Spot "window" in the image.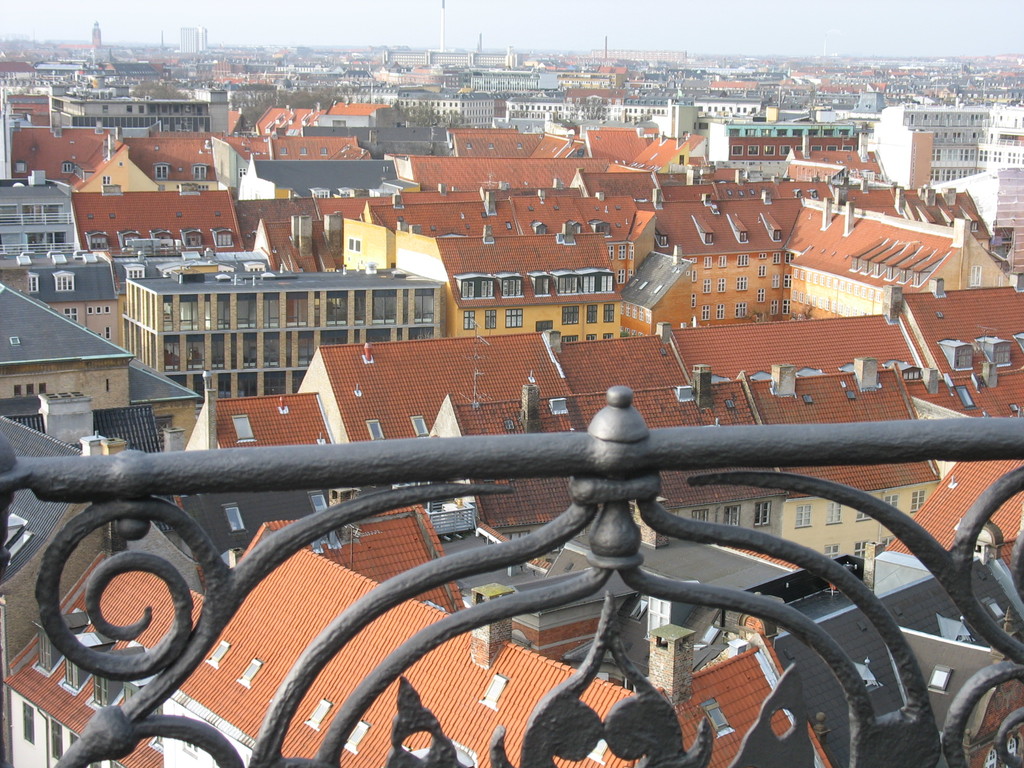
"window" found at 535/321/554/333.
